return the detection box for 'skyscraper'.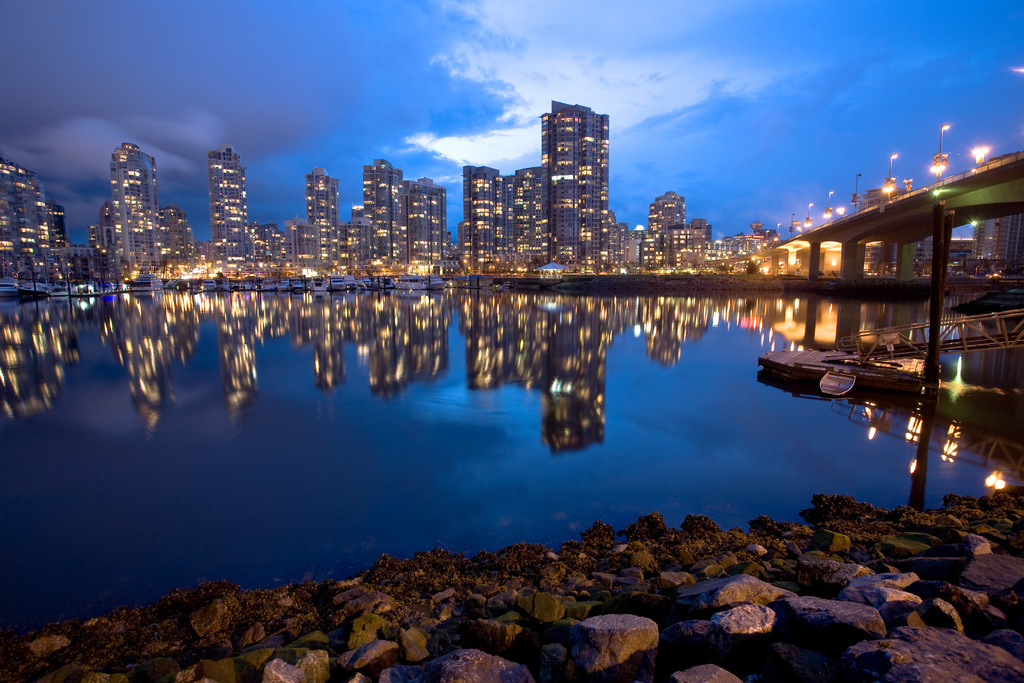
[541,87,616,259].
